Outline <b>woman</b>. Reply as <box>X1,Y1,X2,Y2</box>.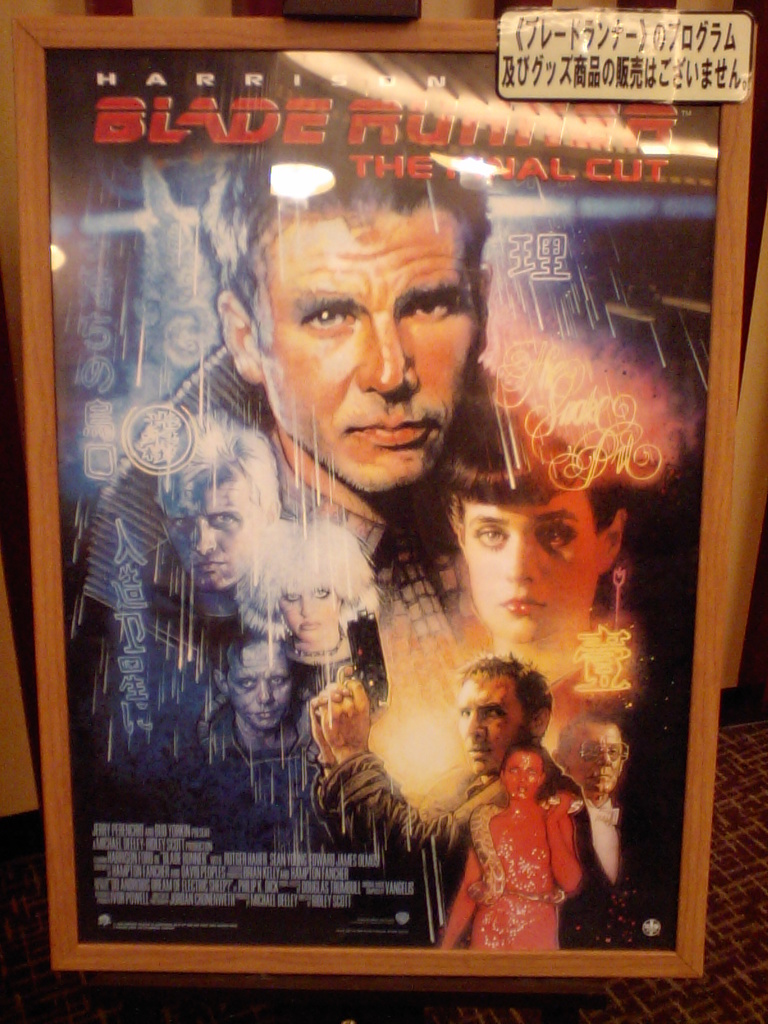
<box>441,350,616,733</box>.
